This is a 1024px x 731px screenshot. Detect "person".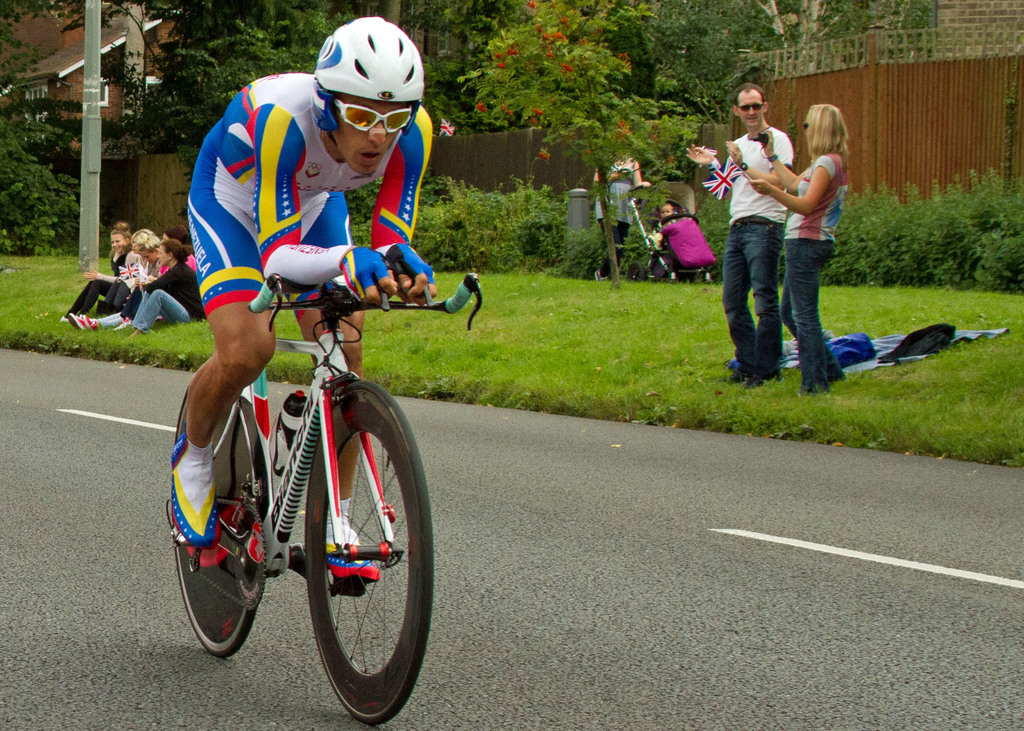
<box>60,222,135,326</box>.
